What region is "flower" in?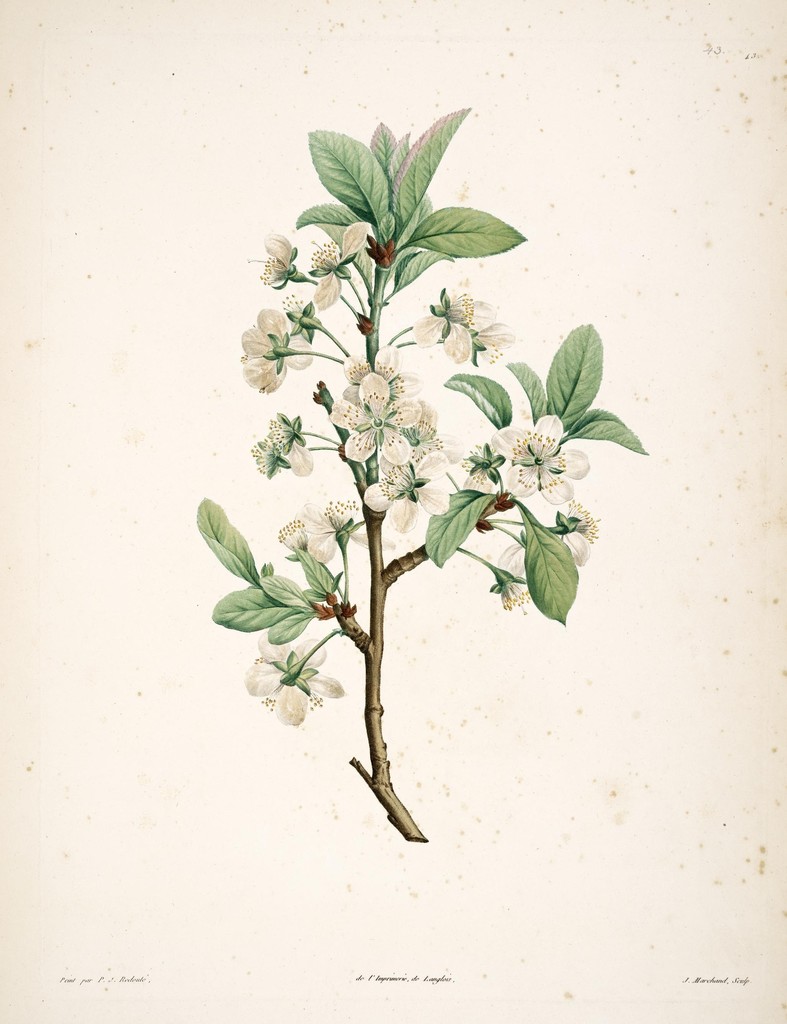
389, 403, 440, 444.
